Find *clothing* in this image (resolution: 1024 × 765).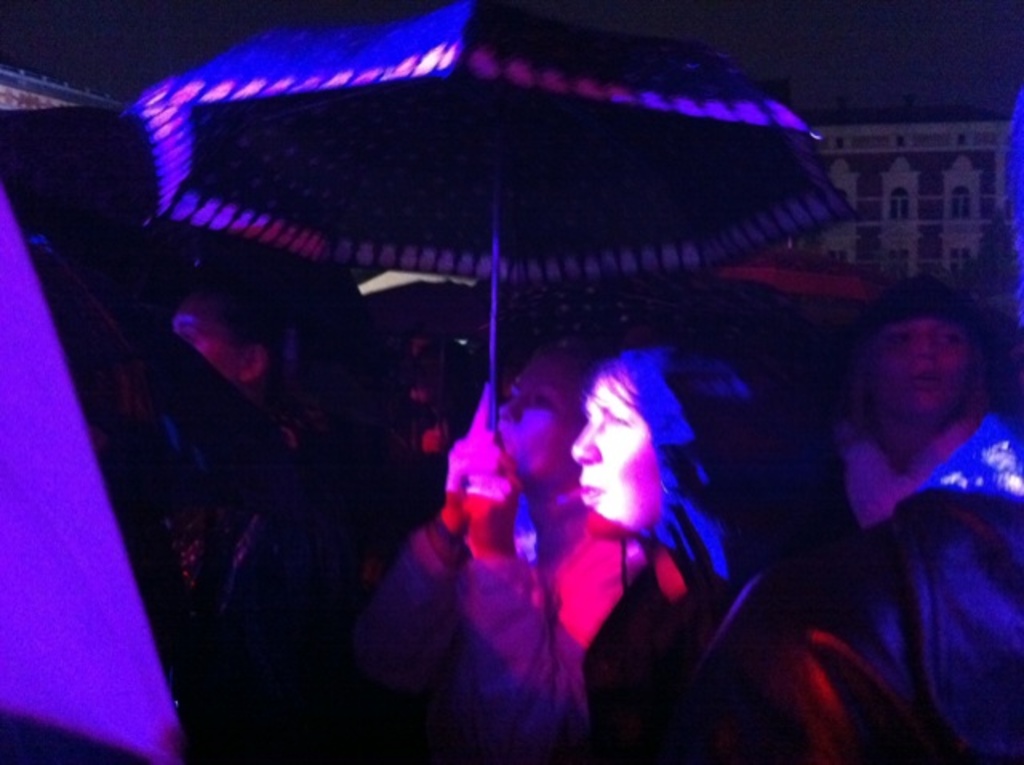
left=139, top=426, right=363, bottom=701.
